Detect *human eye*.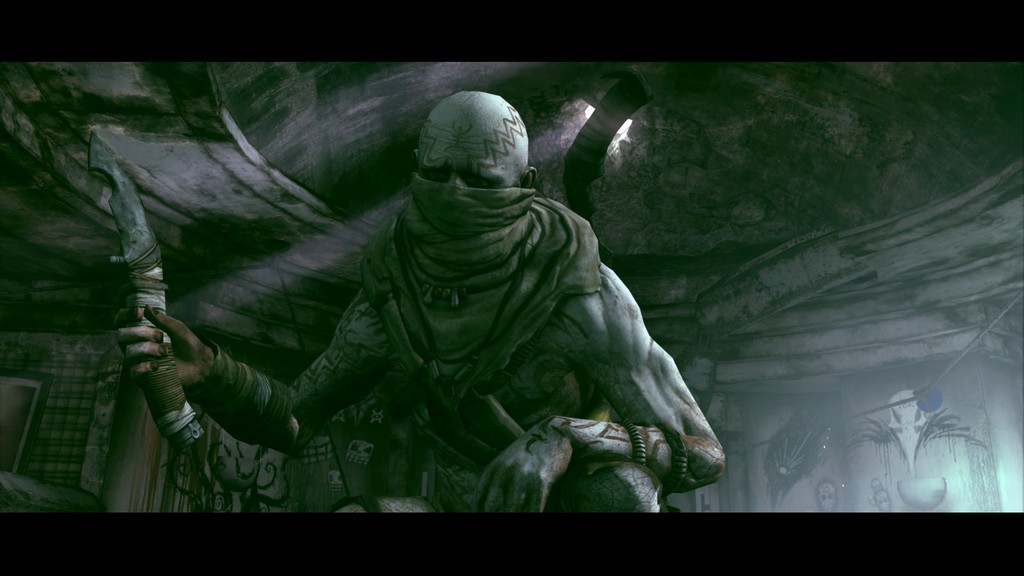
Detected at select_region(465, 174, 494, 189).
